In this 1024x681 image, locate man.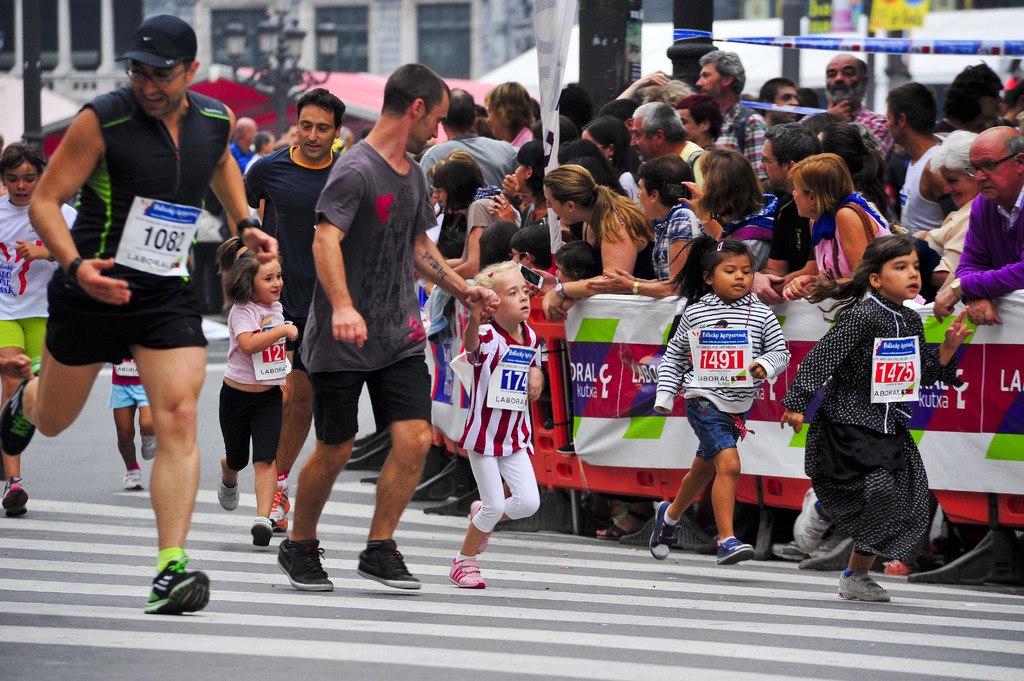
Bounding box: l=628, t=157, r=698, b=298.
